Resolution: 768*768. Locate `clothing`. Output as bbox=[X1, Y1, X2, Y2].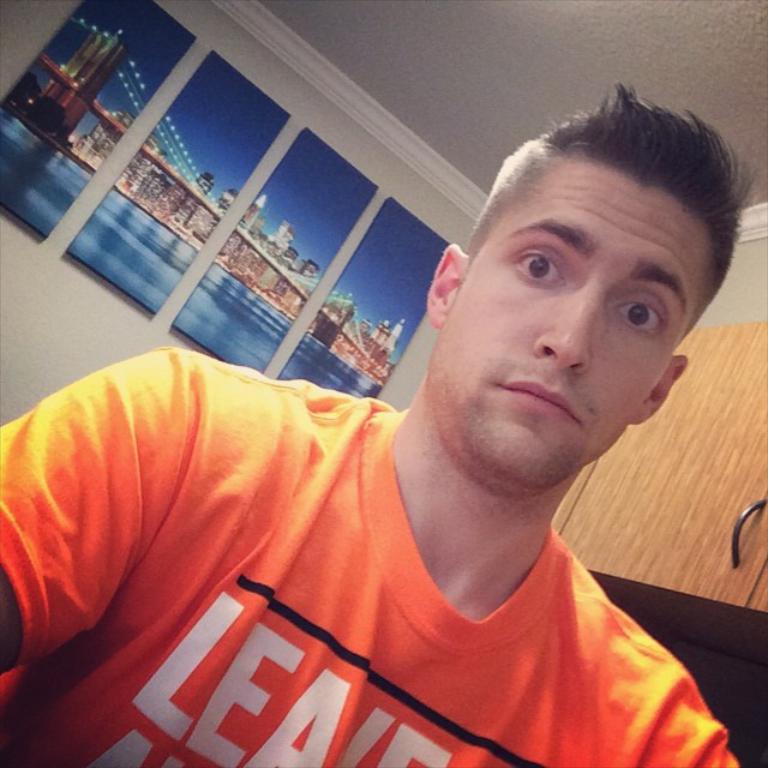
bbox=[0, 384, 739, 748].
